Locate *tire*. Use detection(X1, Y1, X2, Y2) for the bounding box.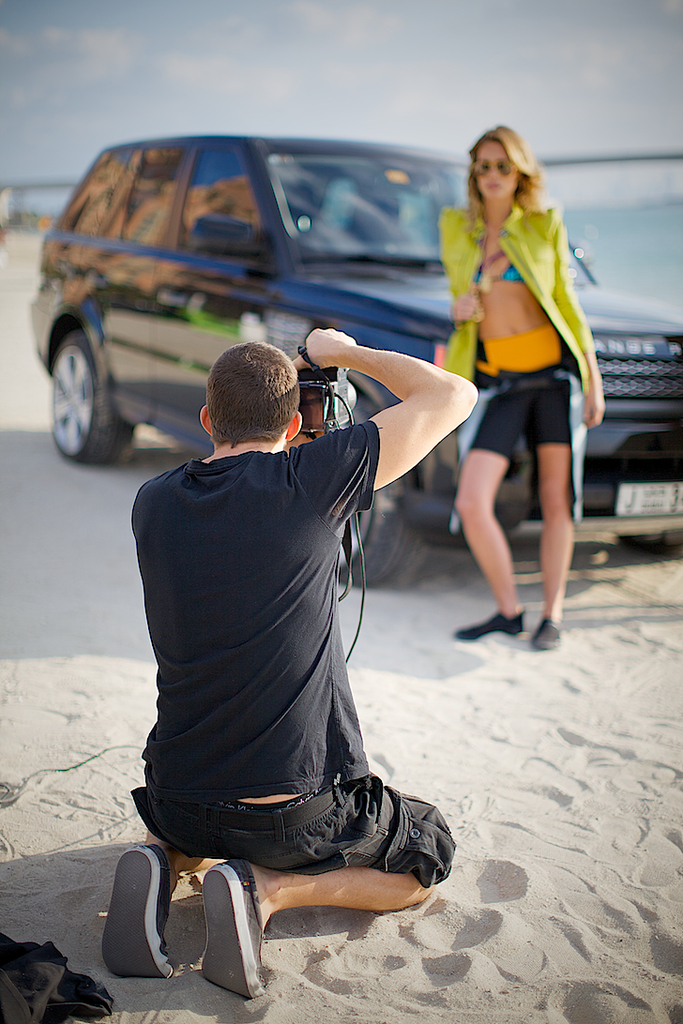
detection(27, 297, 152, 461).
